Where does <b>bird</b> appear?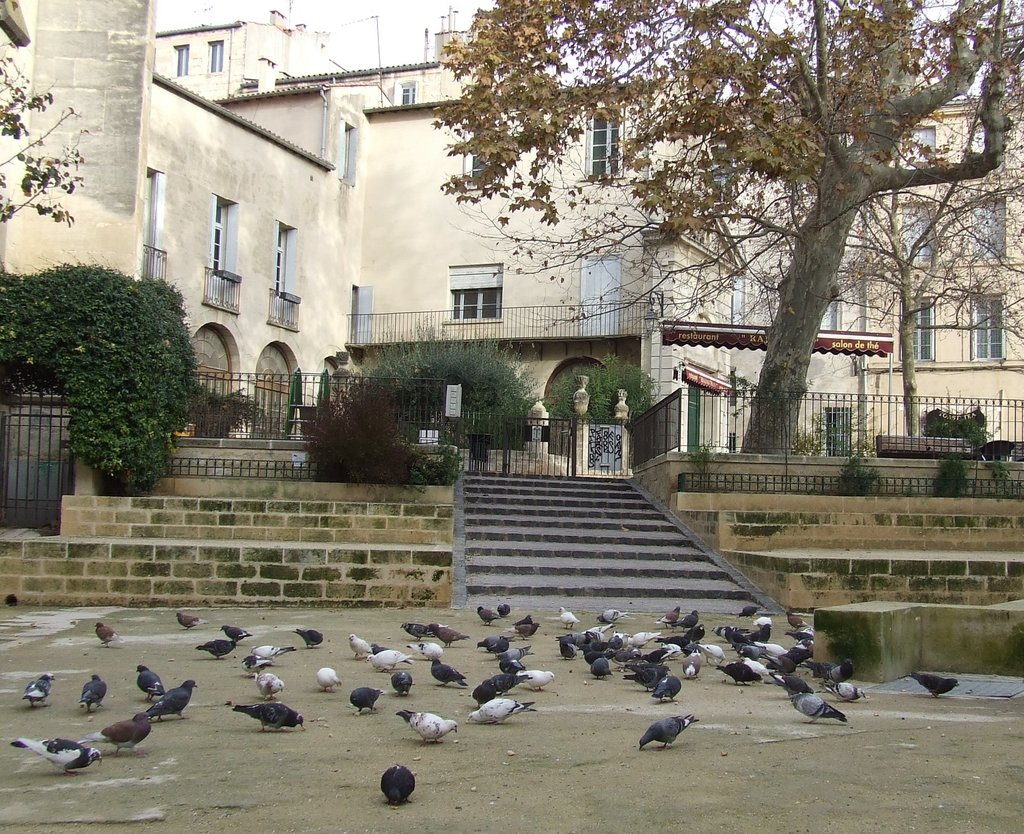
Appears at bbox=[474, 634, 515, 651].
